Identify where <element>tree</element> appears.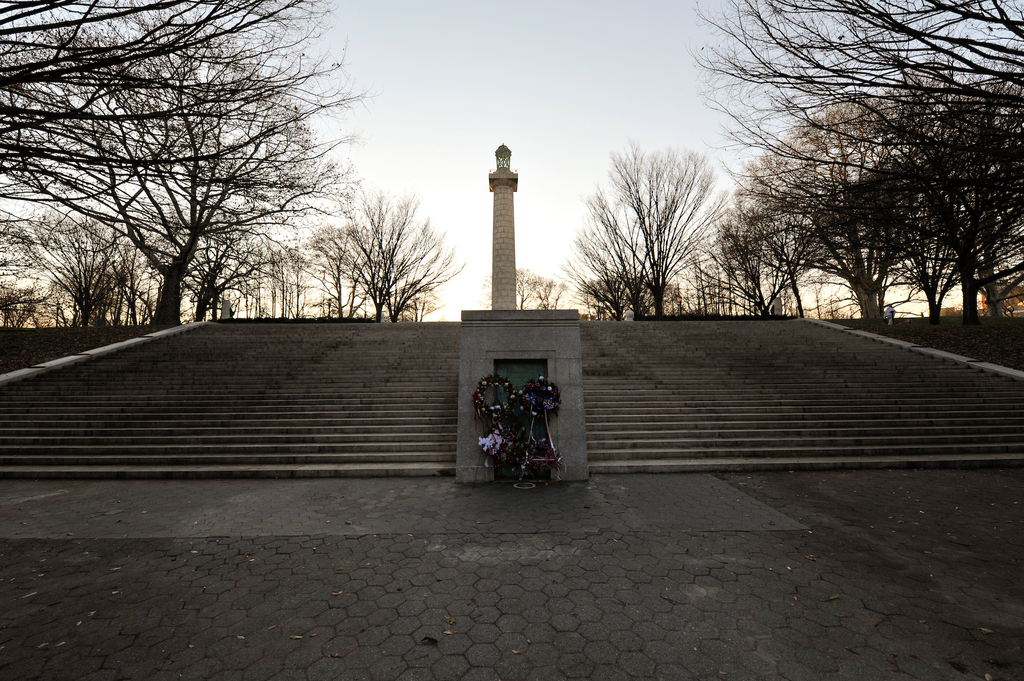
Appears at bbox=[0, 0, 369, 95].
